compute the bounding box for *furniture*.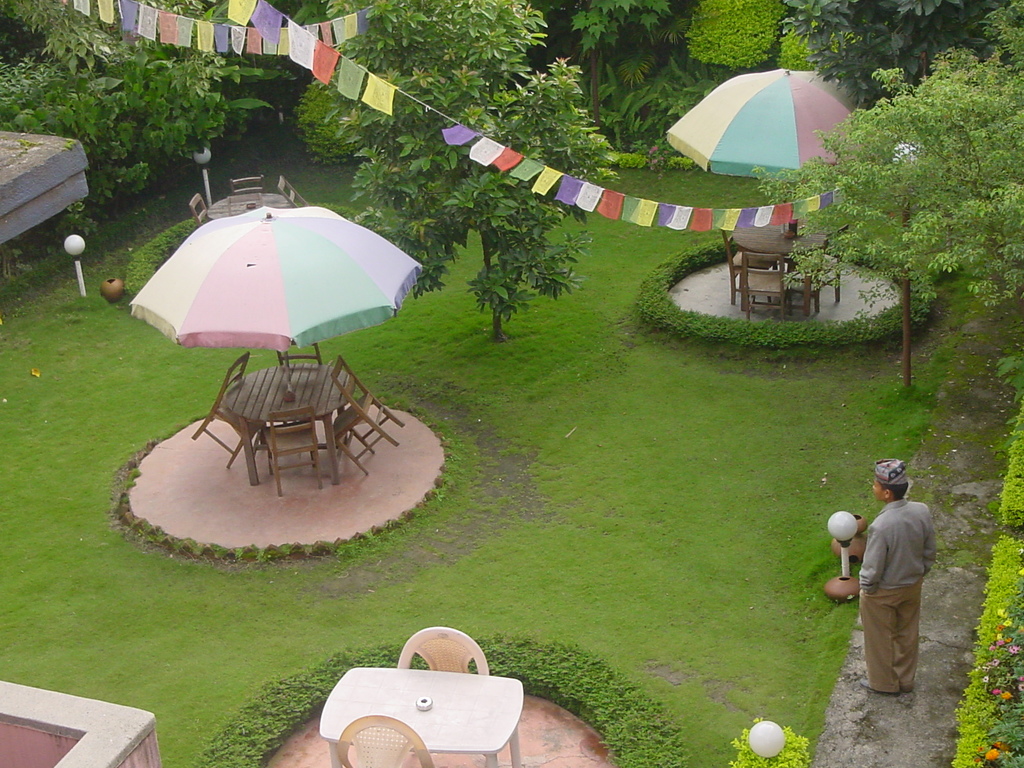
<box>228,173,262,191</box>.
